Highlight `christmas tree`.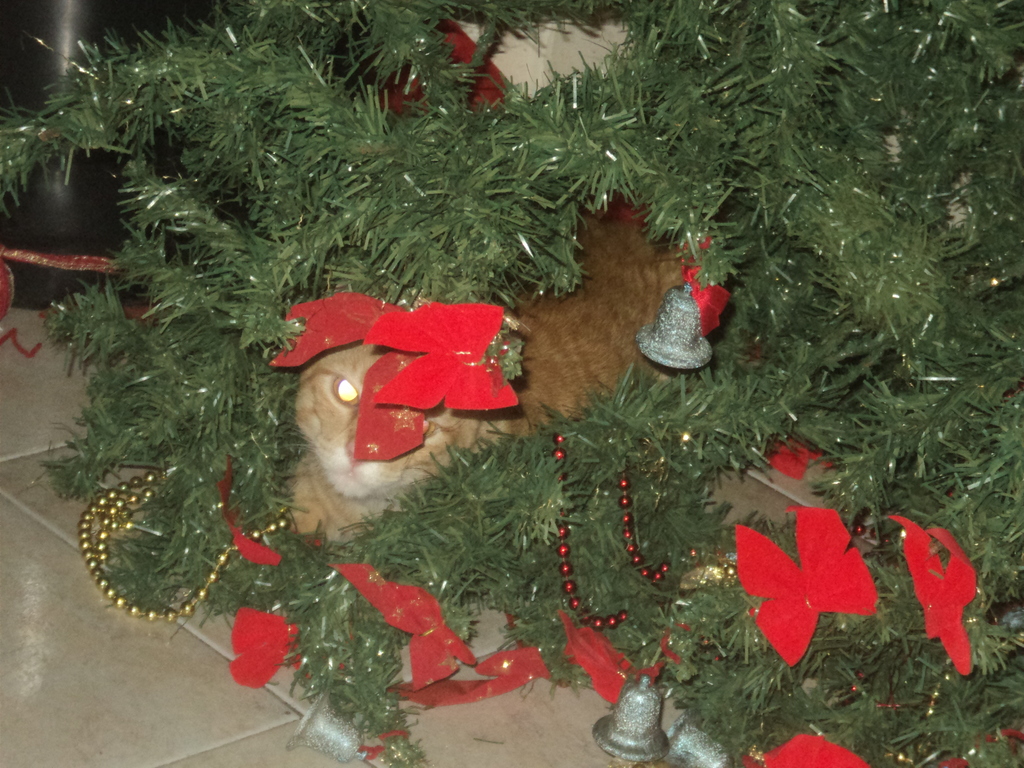
Highlighted region: <bbox>1, 0, 1023, 767</bbox>.
